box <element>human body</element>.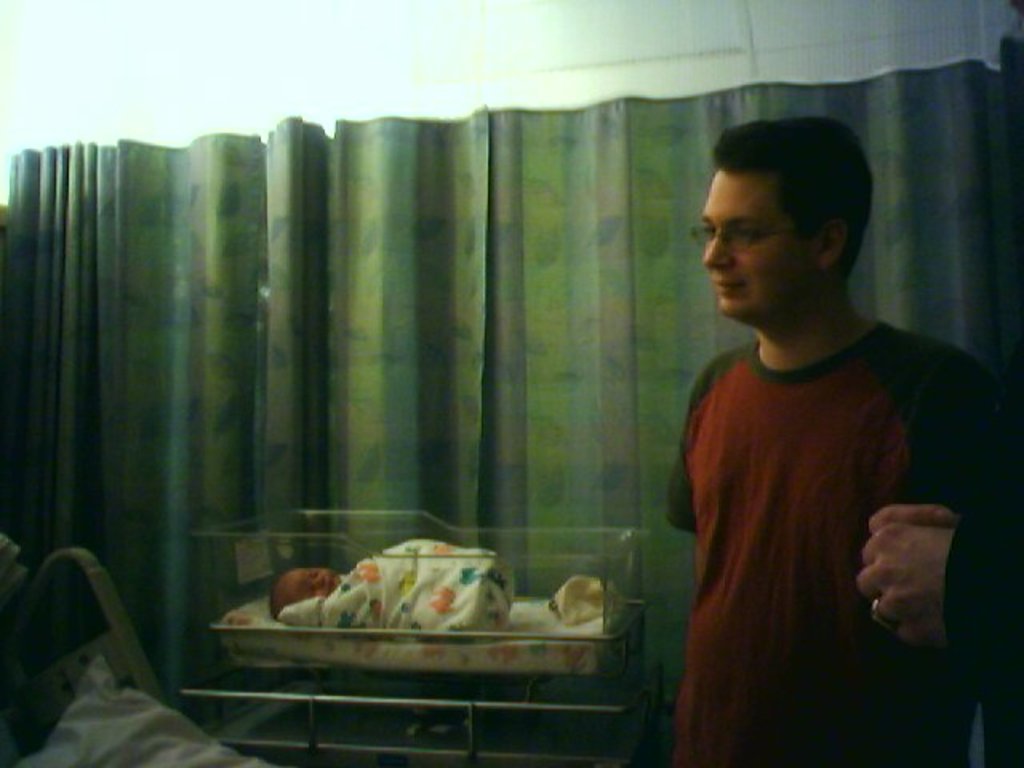
x1=861, y1=510, x2=1021, y2=766.
